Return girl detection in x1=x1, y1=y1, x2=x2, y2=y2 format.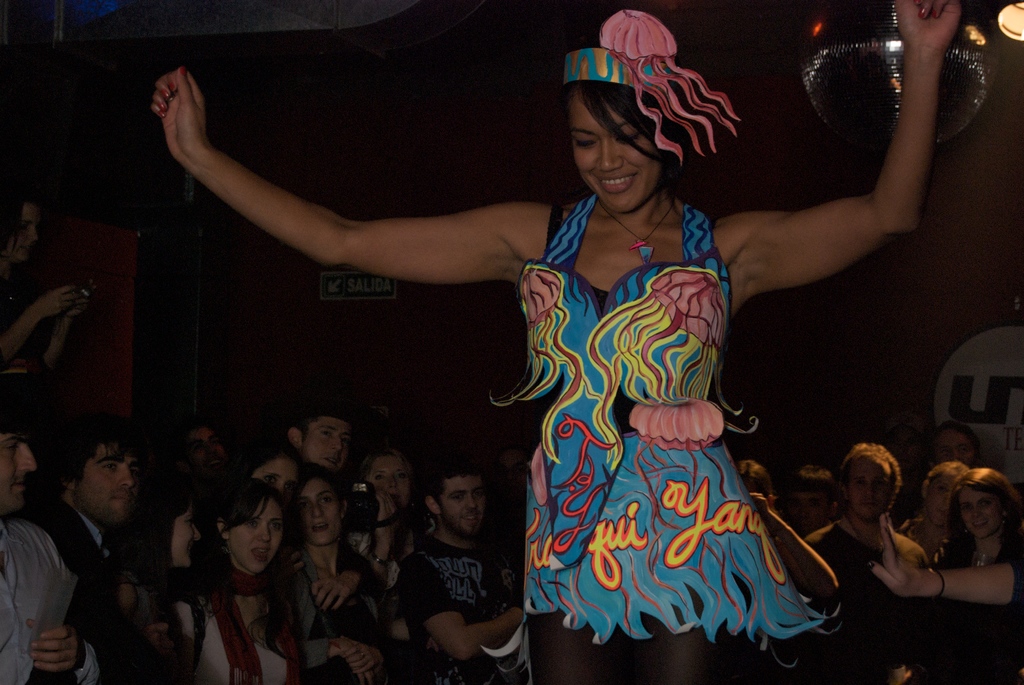
x1=162, y1=472, x2=297, y2=684.
